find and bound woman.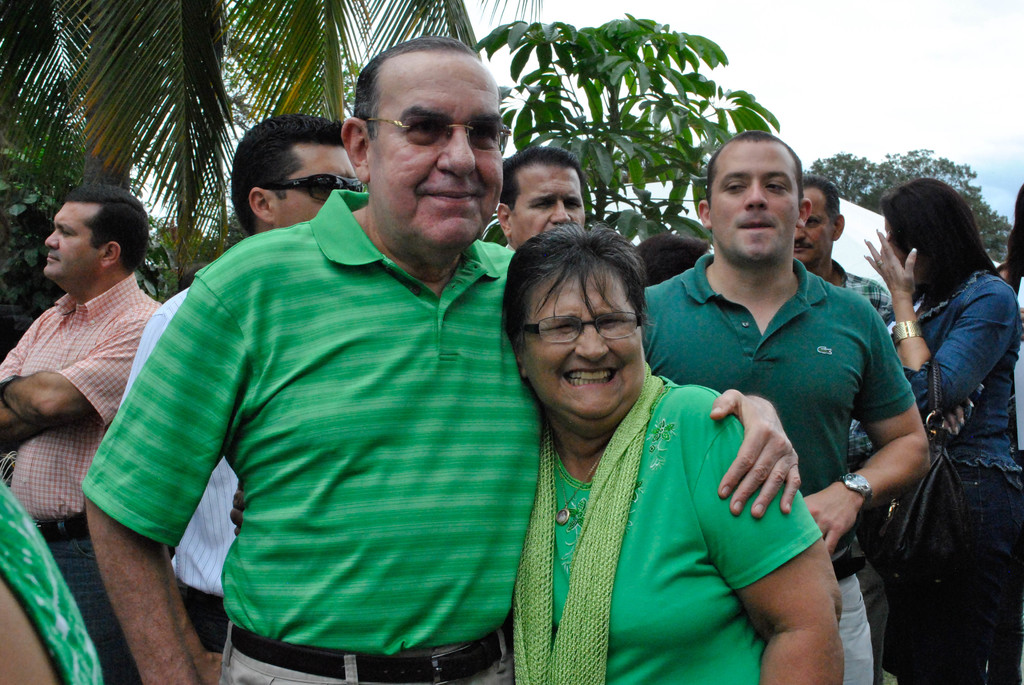
Bound: box=[851, 156, 1019, 636].
